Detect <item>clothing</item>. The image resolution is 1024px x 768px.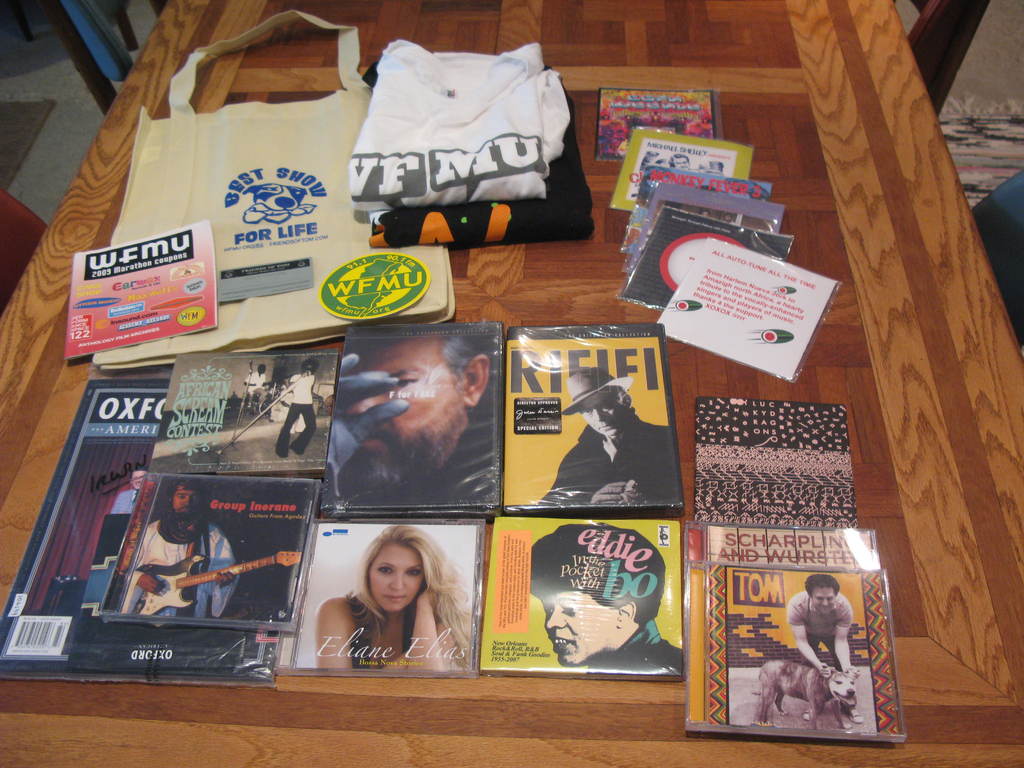
348/621/416/664.
